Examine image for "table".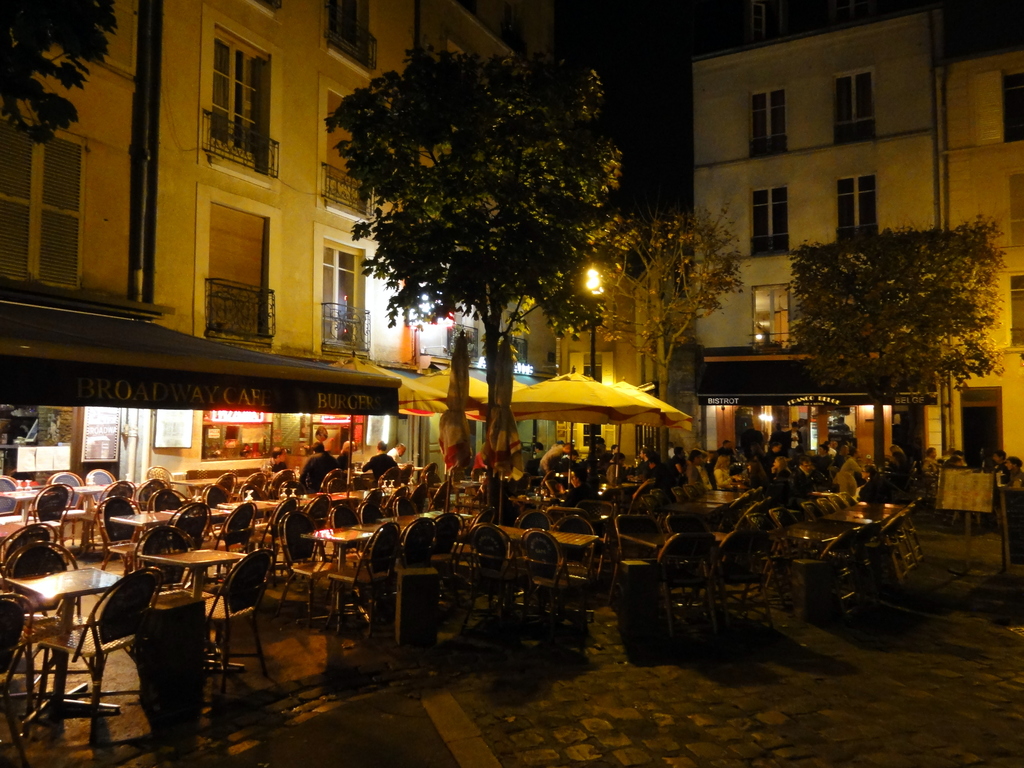
Examination result: Rect(308, 529, 370, 622).
